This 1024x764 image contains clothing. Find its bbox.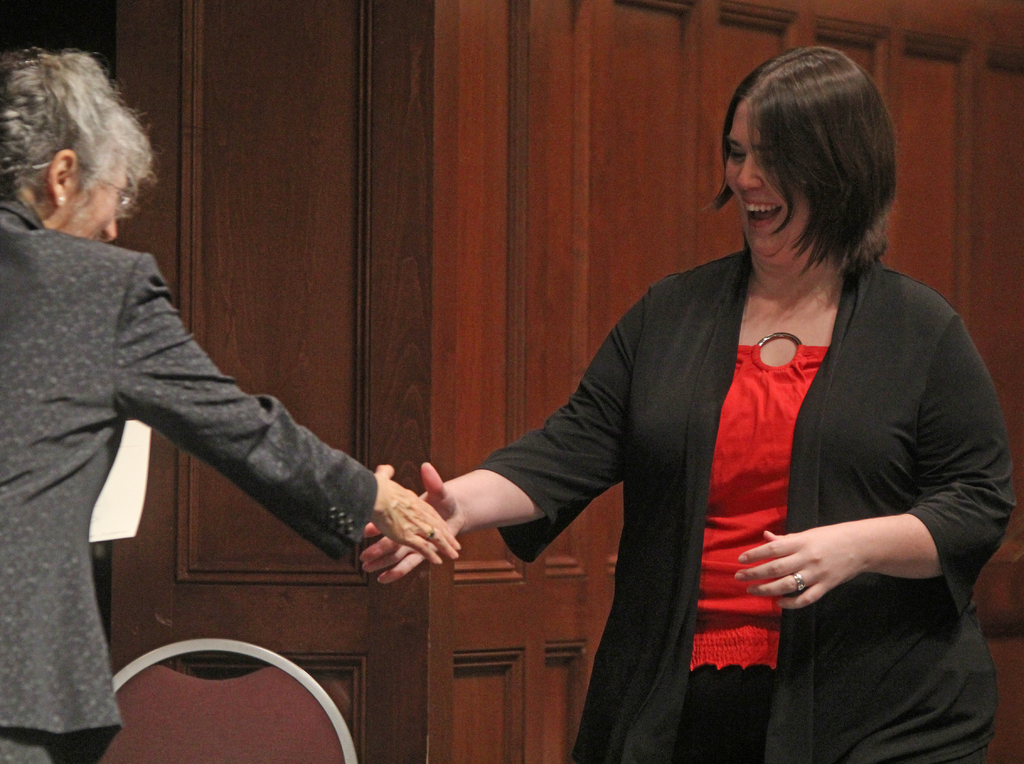
[477,237,1004,763].
